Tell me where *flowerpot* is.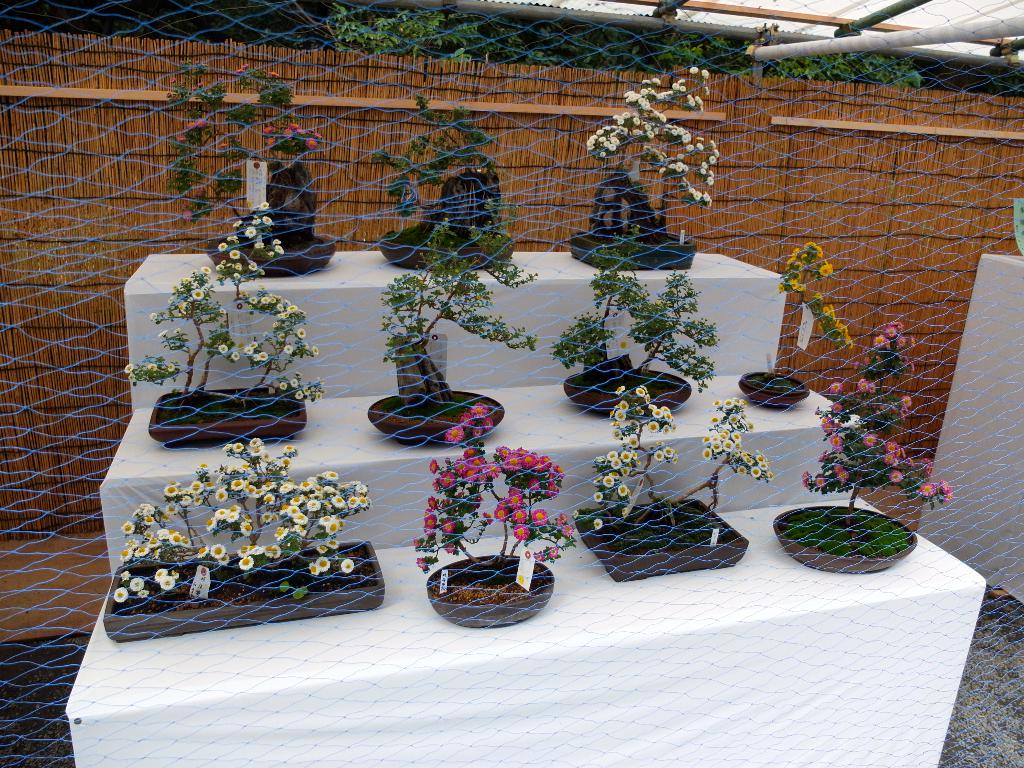
*flowerpot* is at region(426, 553, 556, 628).
